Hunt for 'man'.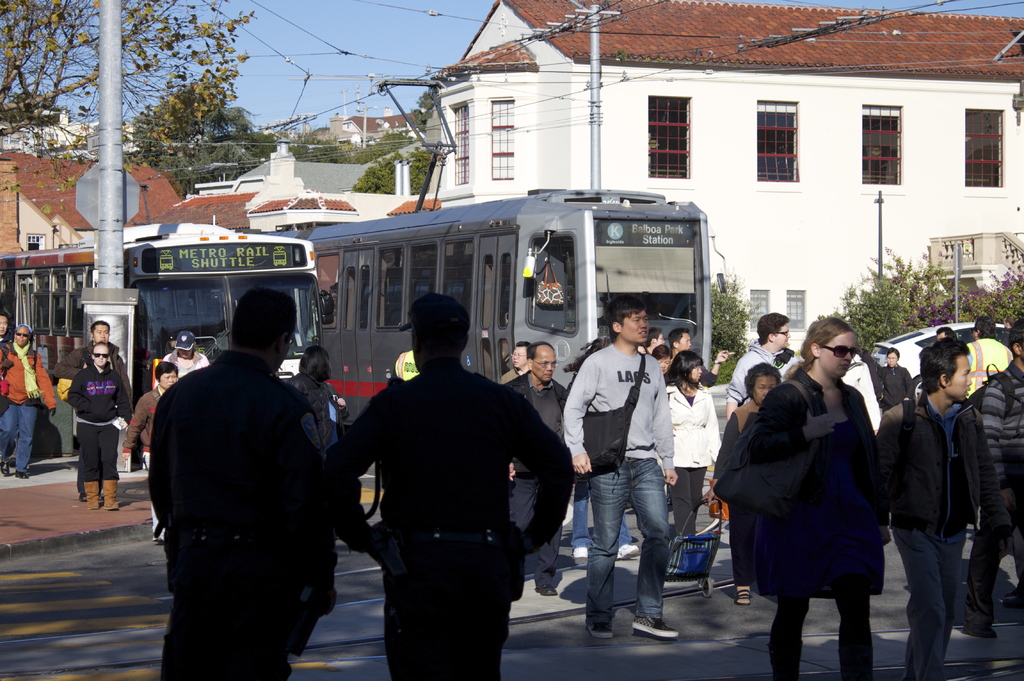
Hunted down at x1=872, y1=334, x2=1023, y2=677.
